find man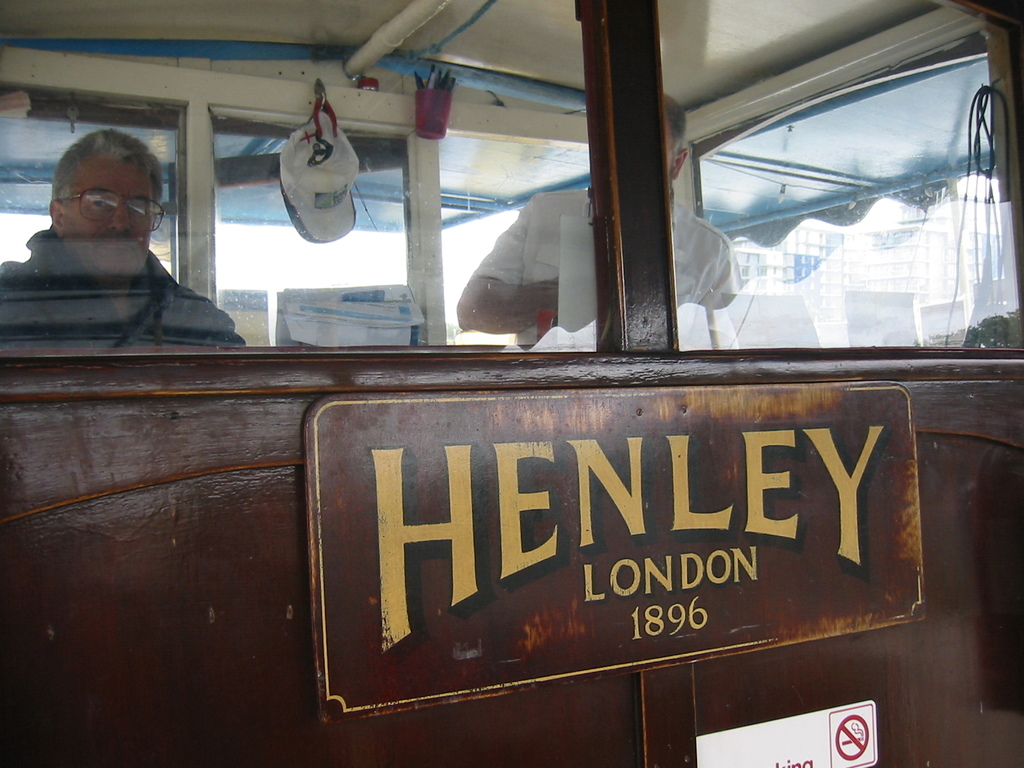
box=[446, 85, 739, 345]
